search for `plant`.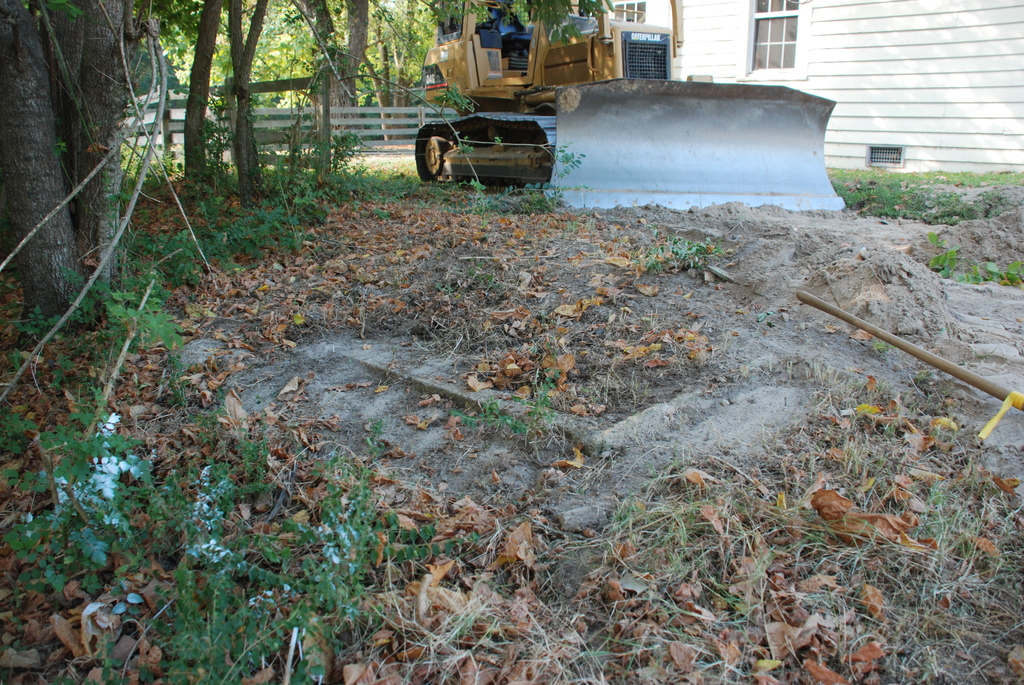
Found at BBox(490, 196, 557, 210).
